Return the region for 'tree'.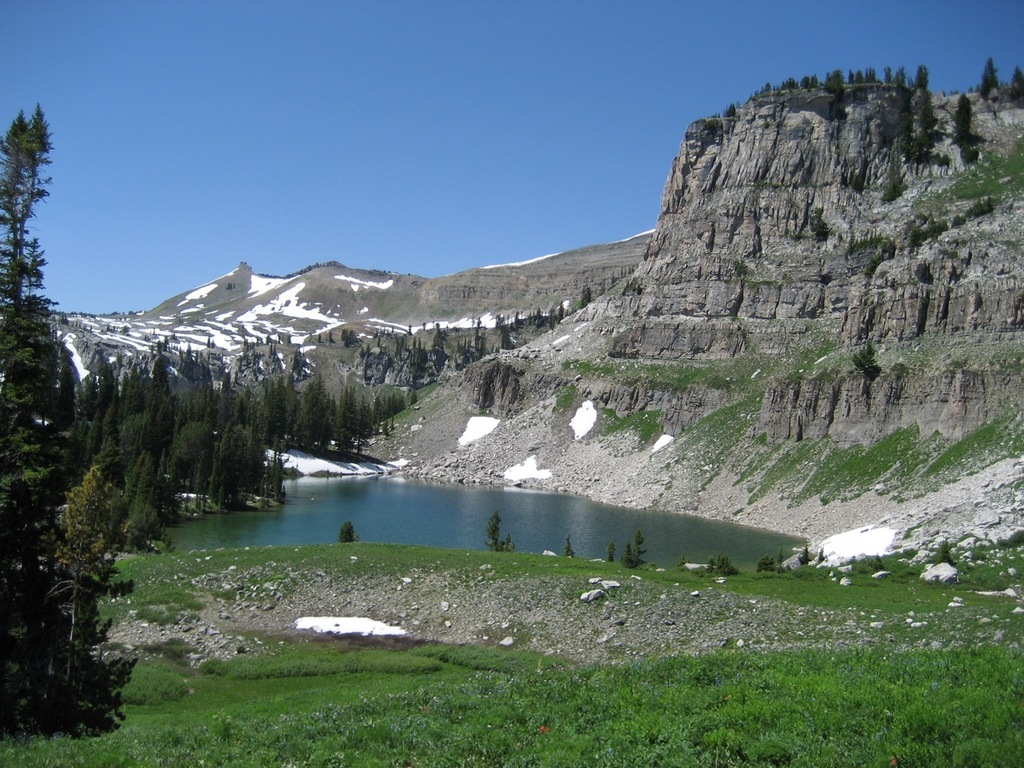
559/536/579/558.
